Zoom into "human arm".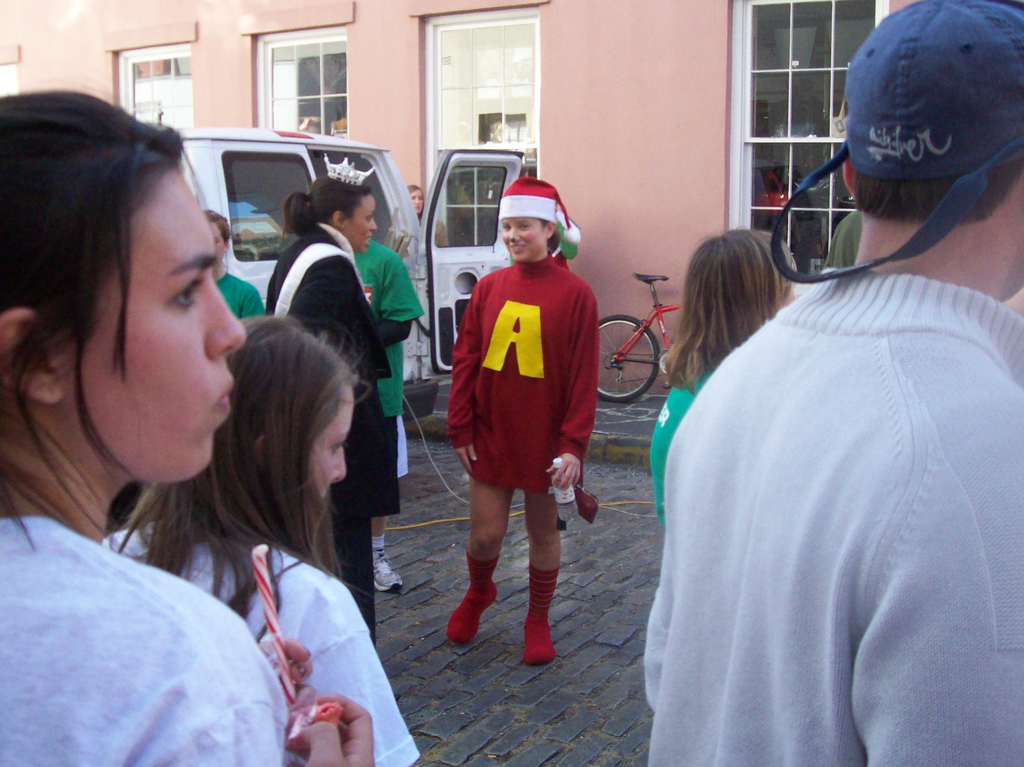
Zoom target: locate(859, 401, 1023, 766).
